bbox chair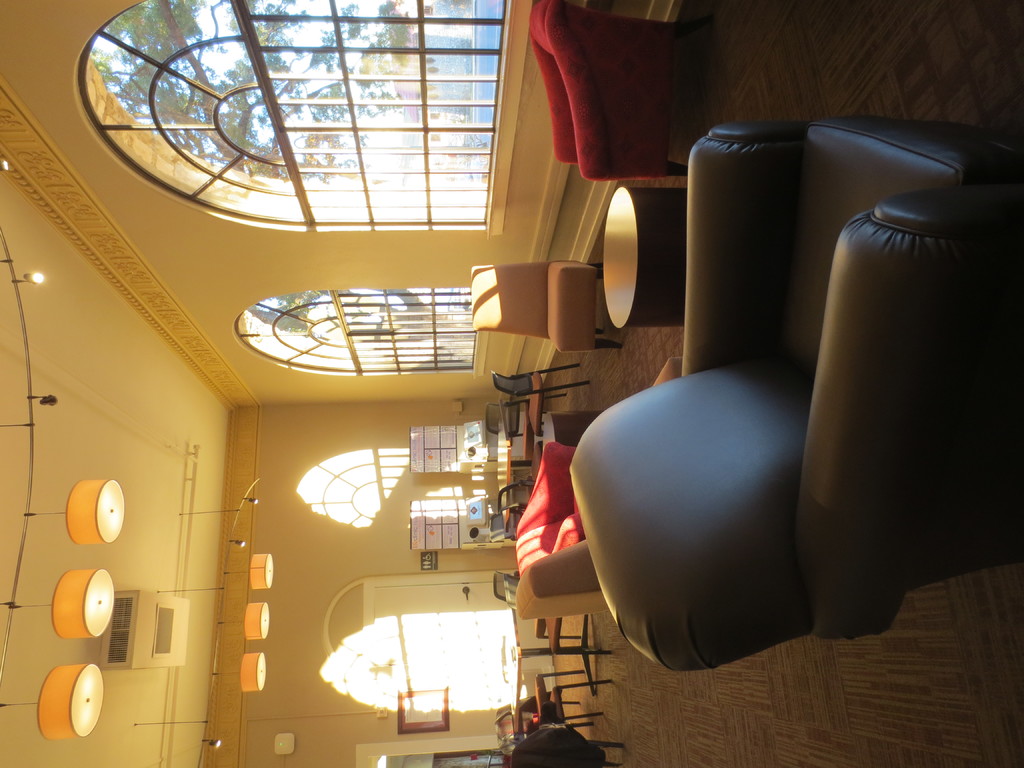
rect(472, 258, 624, 353)
